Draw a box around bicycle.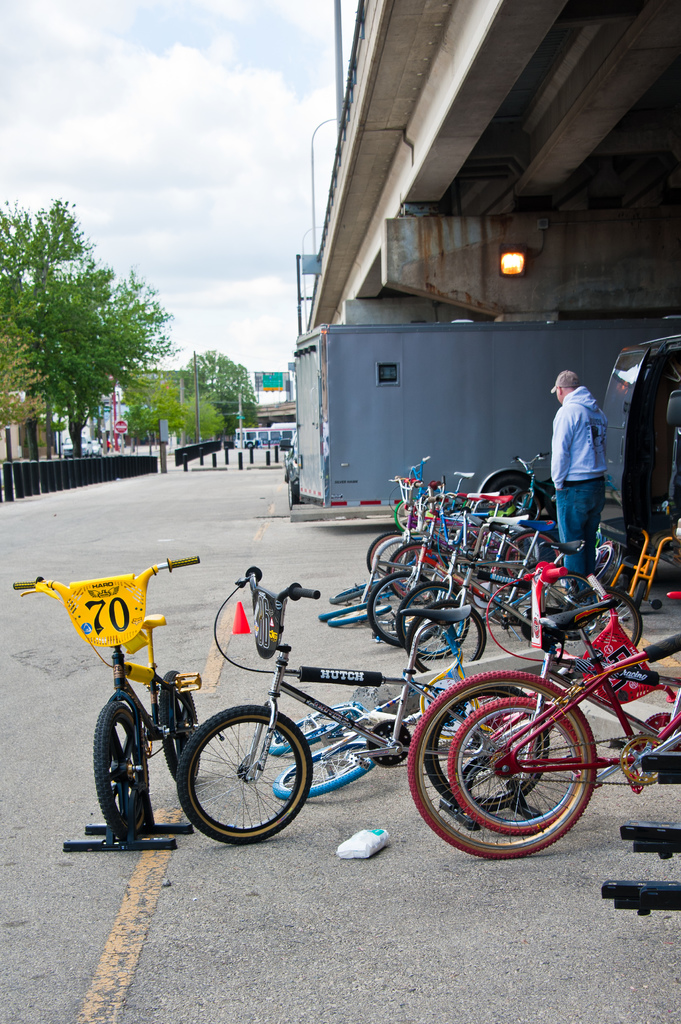
box=[495, 456, 570, 531].
